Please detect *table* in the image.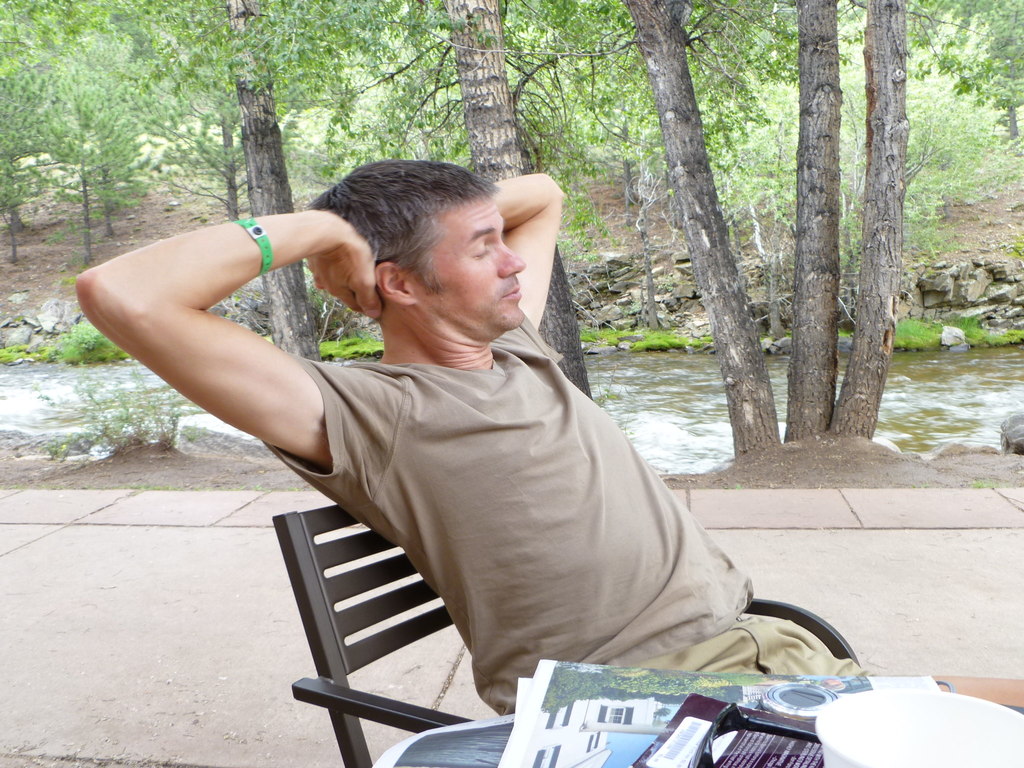
rect(367, 679, 1023, 767).
